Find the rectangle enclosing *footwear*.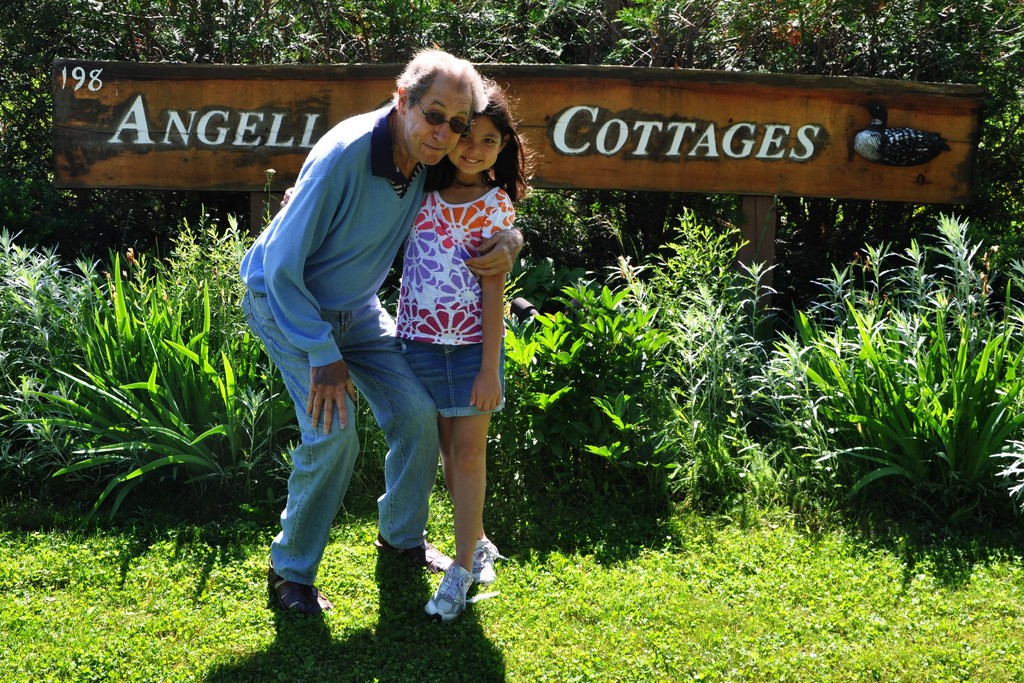
crop(420, 555, 485, 634).
